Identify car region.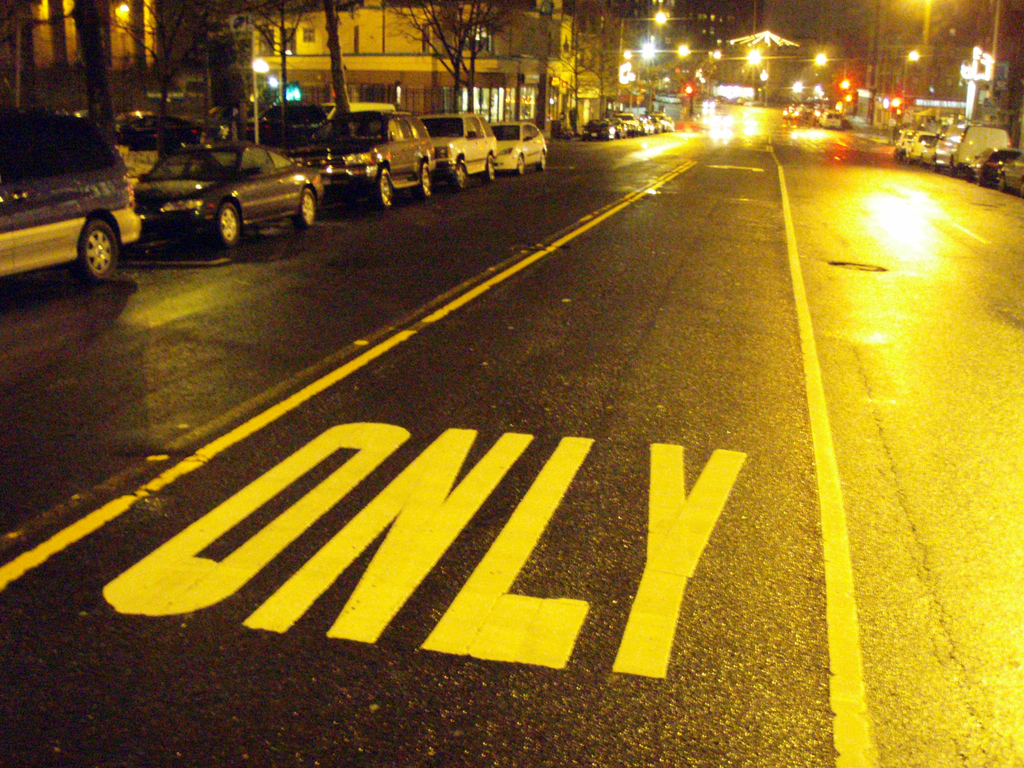
Region: select_region(129, 145, 330, 252).
